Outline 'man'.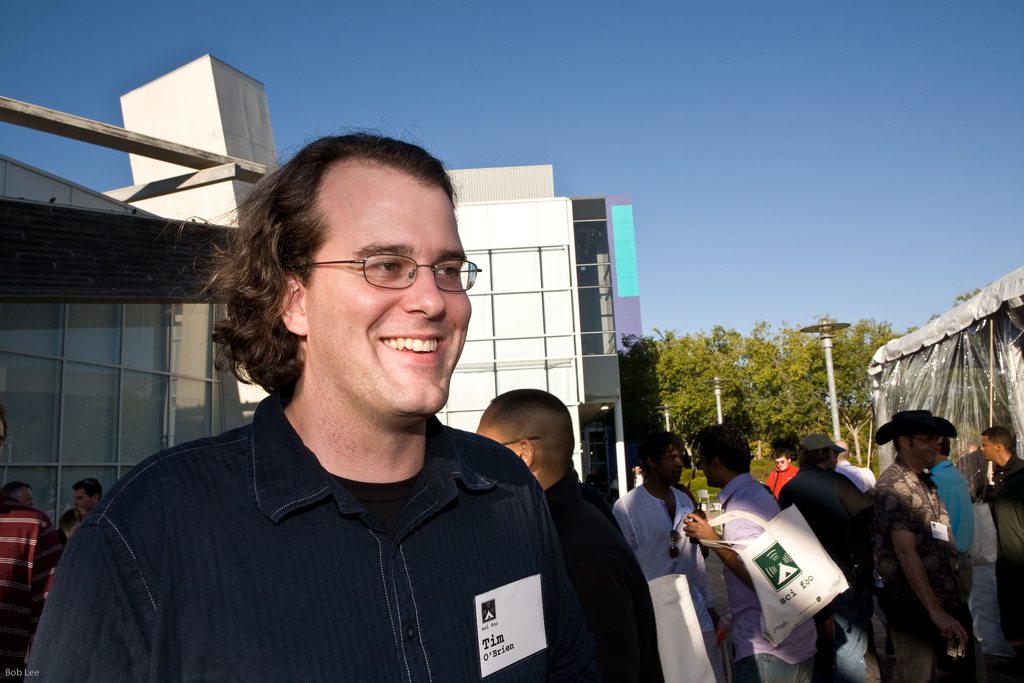
Outline: (874,412,960,682).
